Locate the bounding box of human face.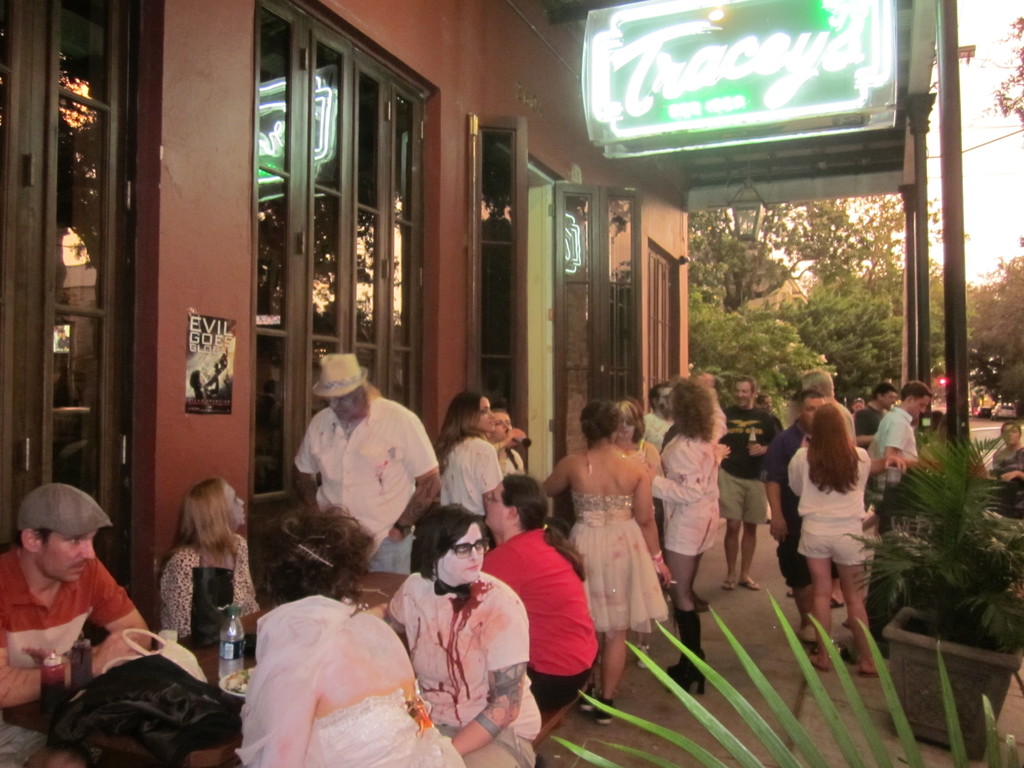
Bounding box: rect(1004, 424, 1020, 446).
